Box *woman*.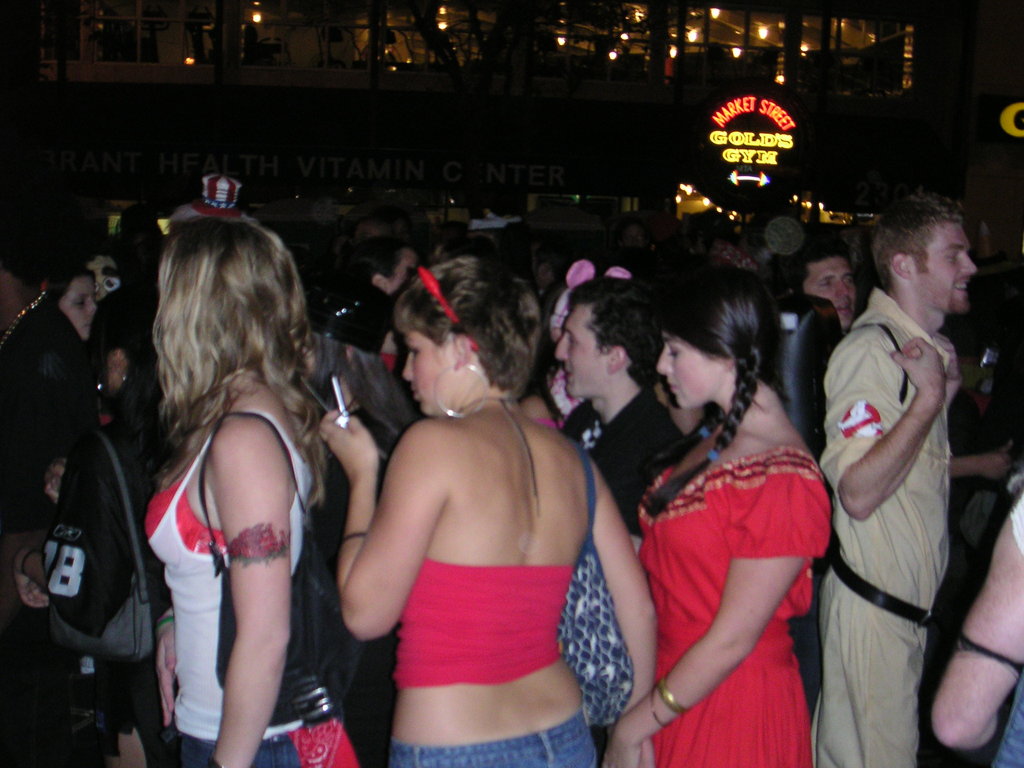
bbox(40, 263, 100, 348).
